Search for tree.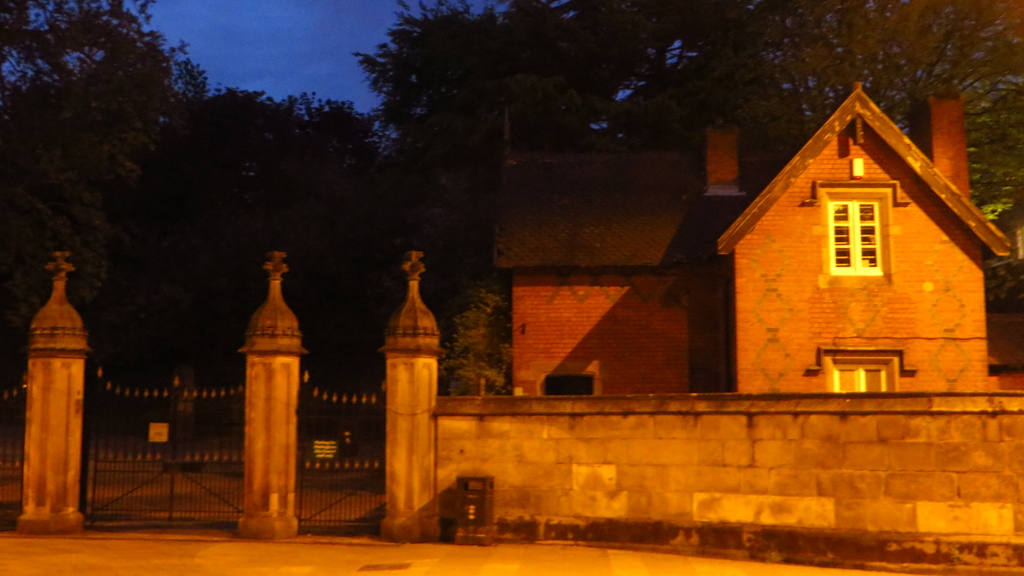
Found at 348, 0, 1023, 223.
